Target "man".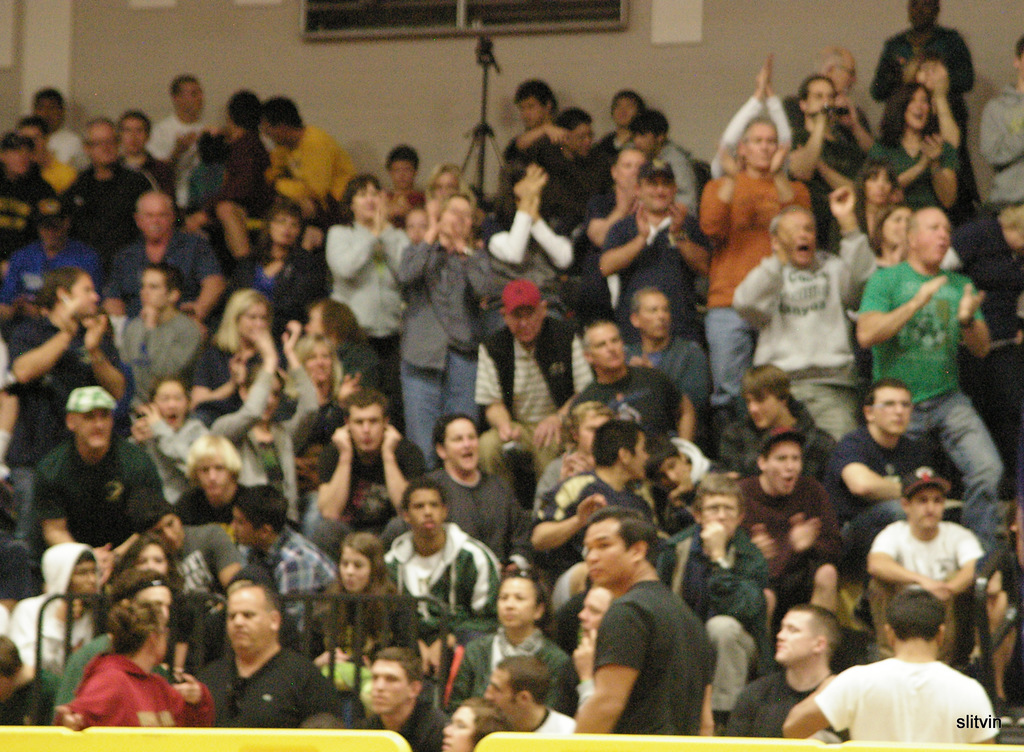
Target region: region(33, 378, 182, 583).
